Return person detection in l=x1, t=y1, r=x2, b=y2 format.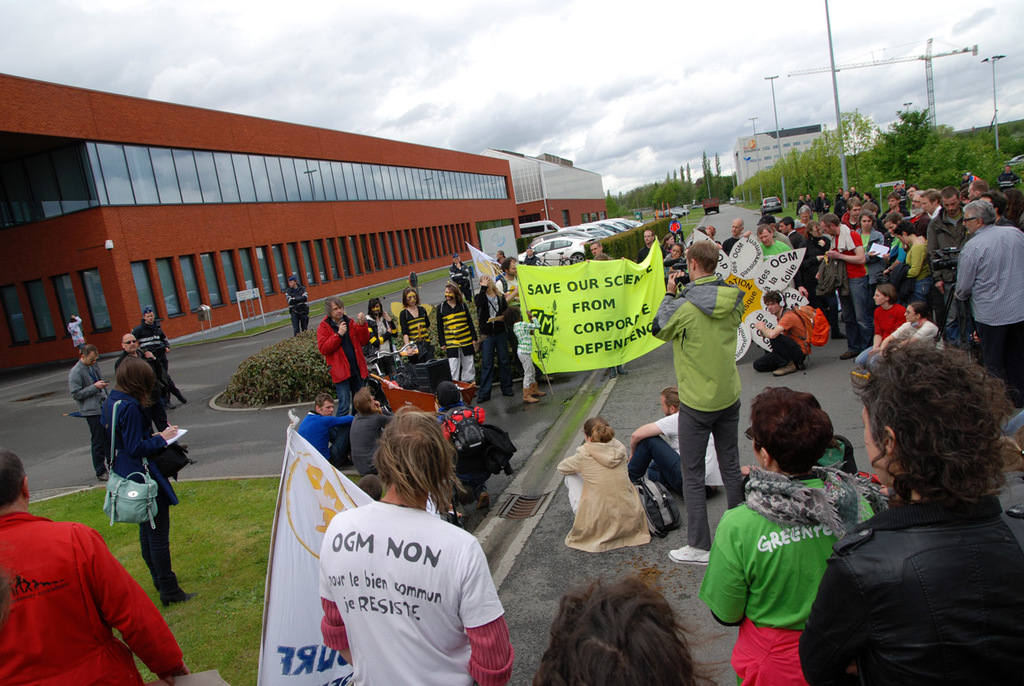
l=318, t=404, r=515, b=684.
